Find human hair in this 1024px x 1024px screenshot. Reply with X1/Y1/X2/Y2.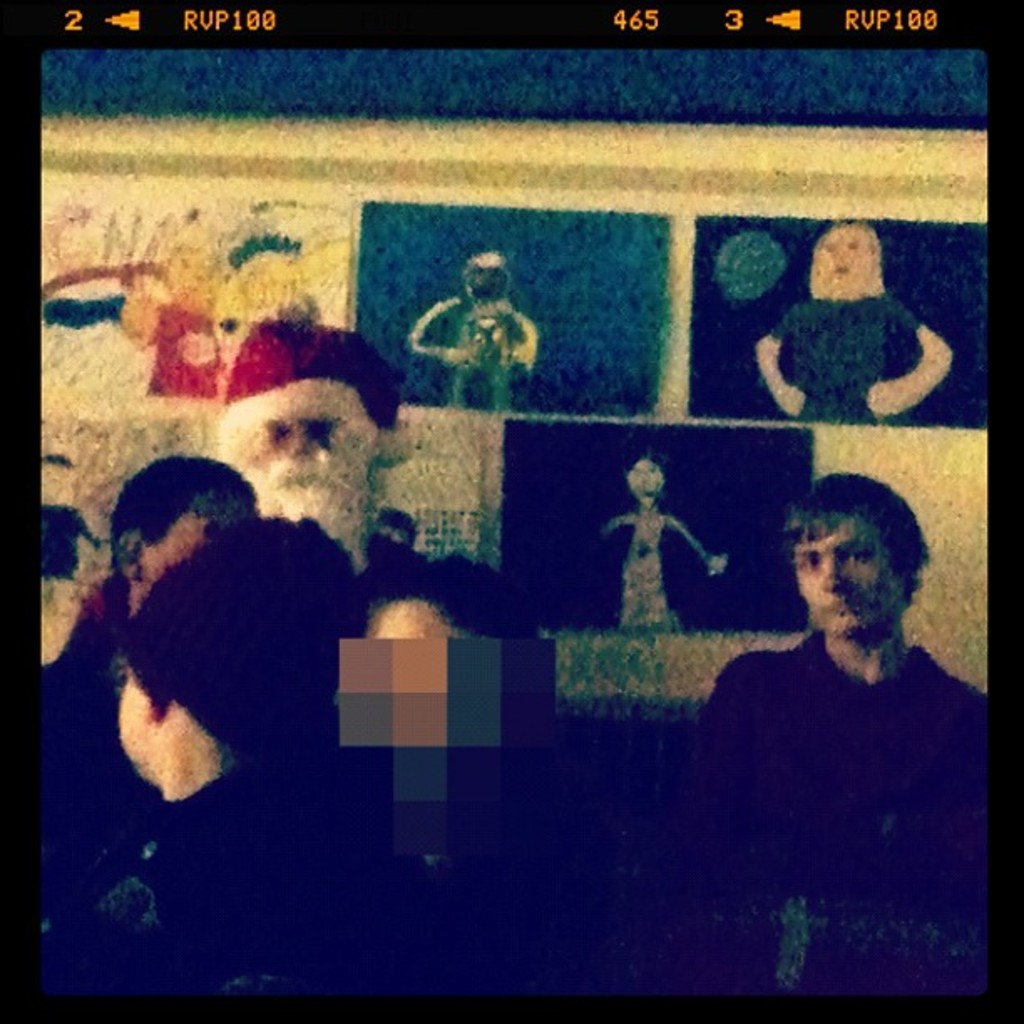
771/462/932/606.
